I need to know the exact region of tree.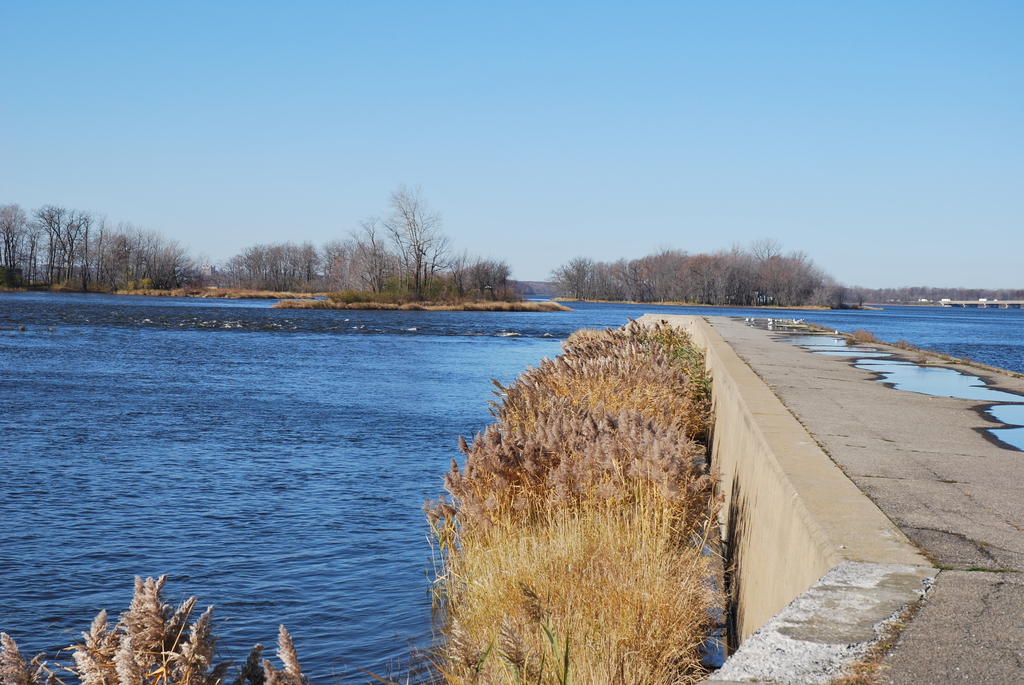
Region: (left=345, top=205, right=394, bottom=299).
